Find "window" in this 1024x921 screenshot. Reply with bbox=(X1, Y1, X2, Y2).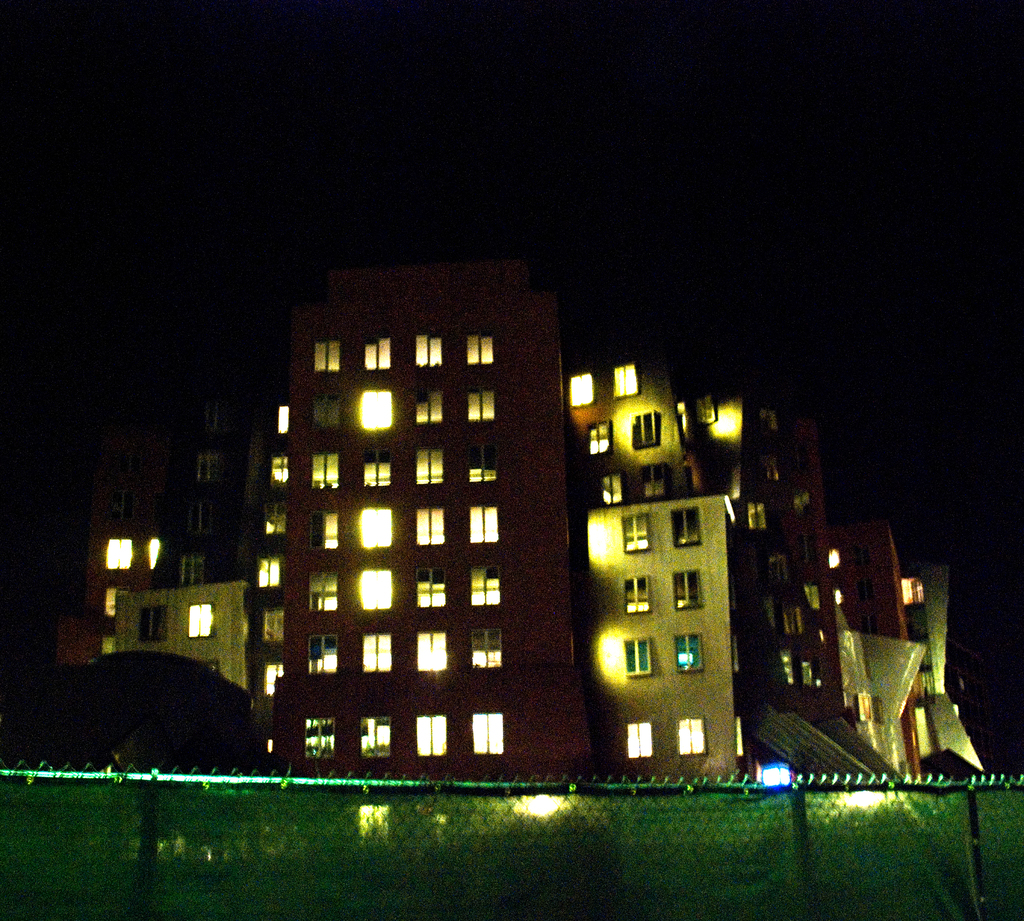
bbox=(200, 454, 221, 485).
